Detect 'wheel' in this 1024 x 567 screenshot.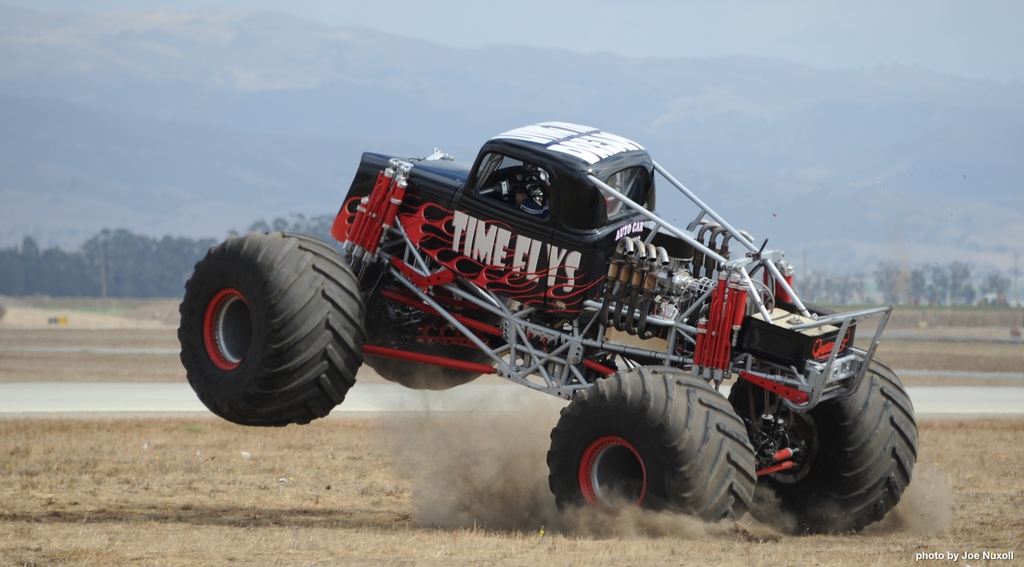
Detection: (x1=726, y1=349, x2=924, y2=537).
